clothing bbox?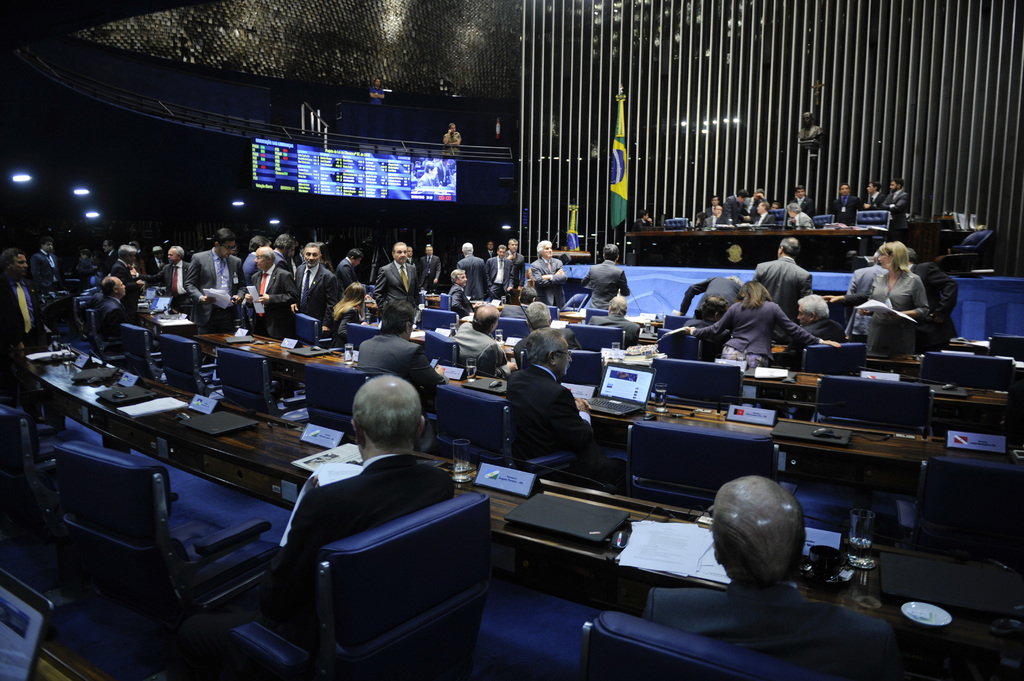
<bbox>147, 255, 168, 274</bbox>
